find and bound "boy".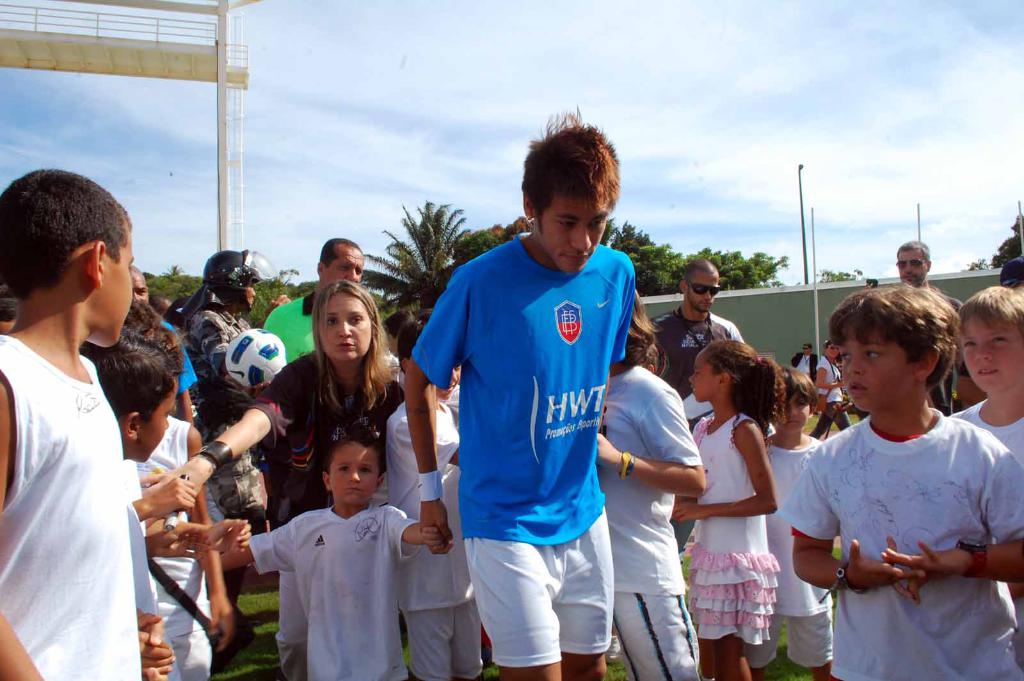
Bound: locate(387, 317, 504, 680).
